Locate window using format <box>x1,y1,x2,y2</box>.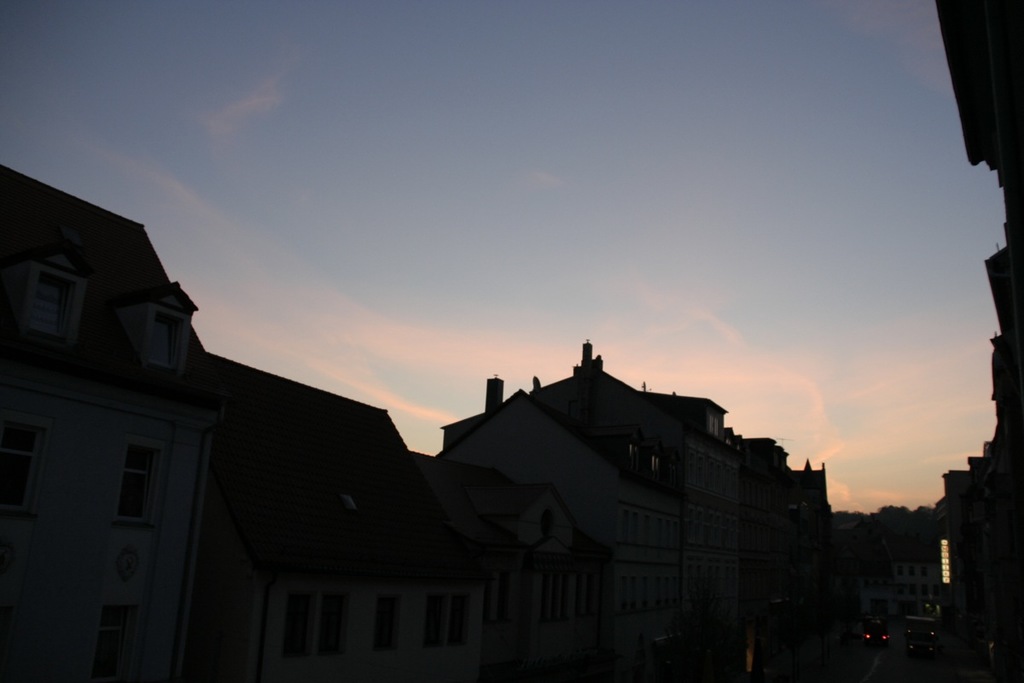
<box>27,263,85,344</box>.
